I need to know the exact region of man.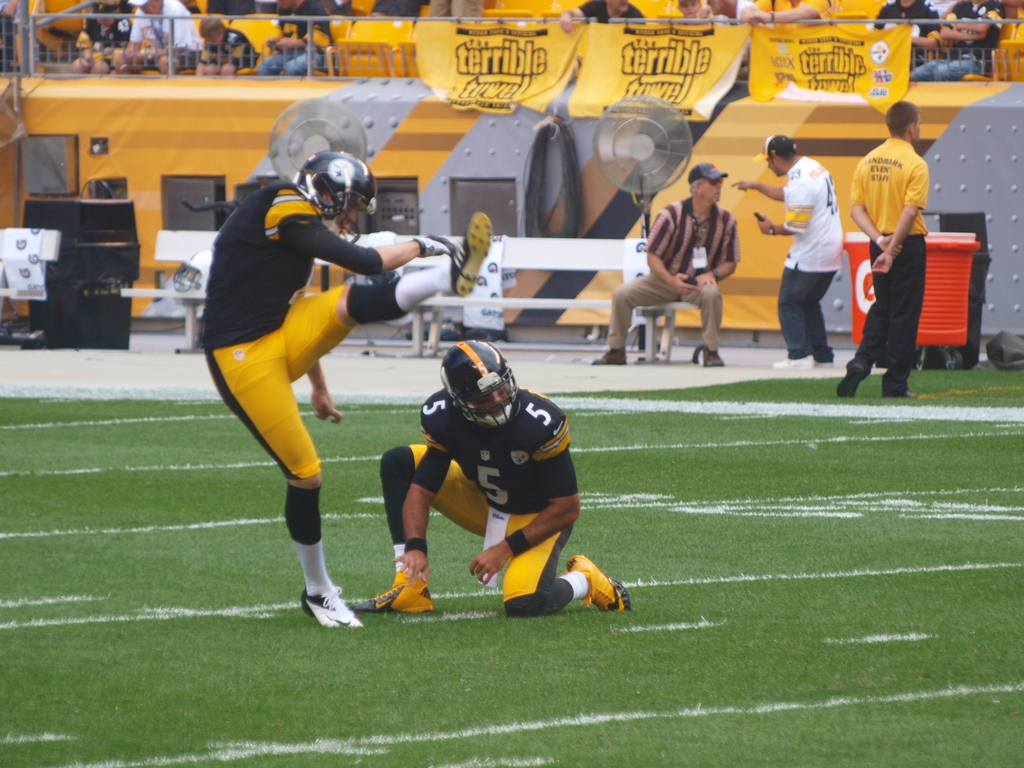
Region: detection(559, 0, 647, 32).
